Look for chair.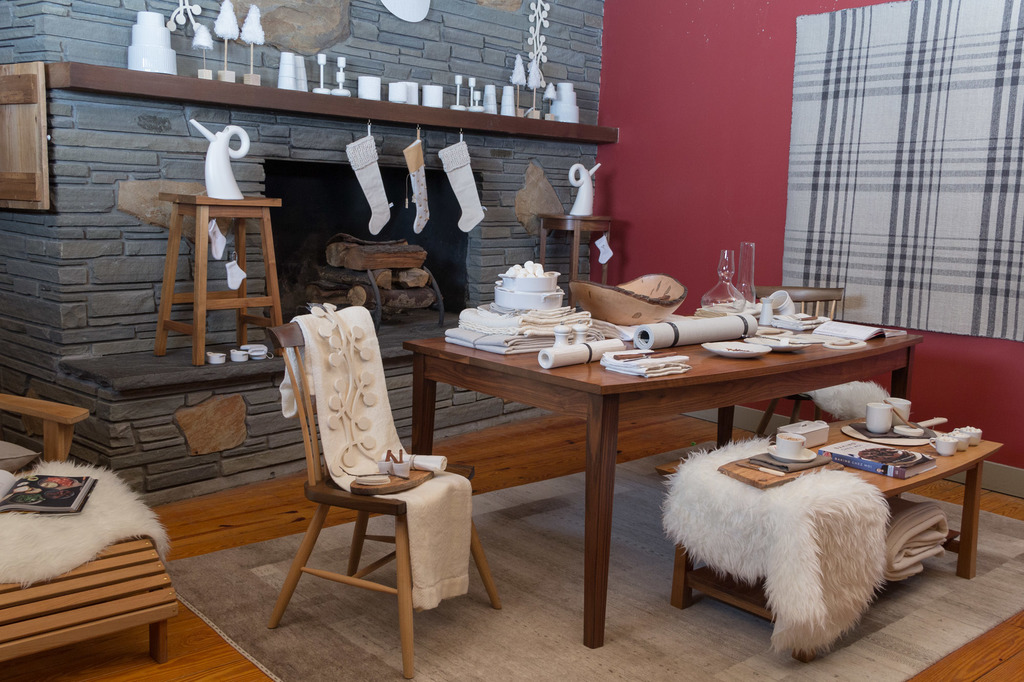
Found: pyautogui.locateOnScreen(0, 390, 178, 671).
